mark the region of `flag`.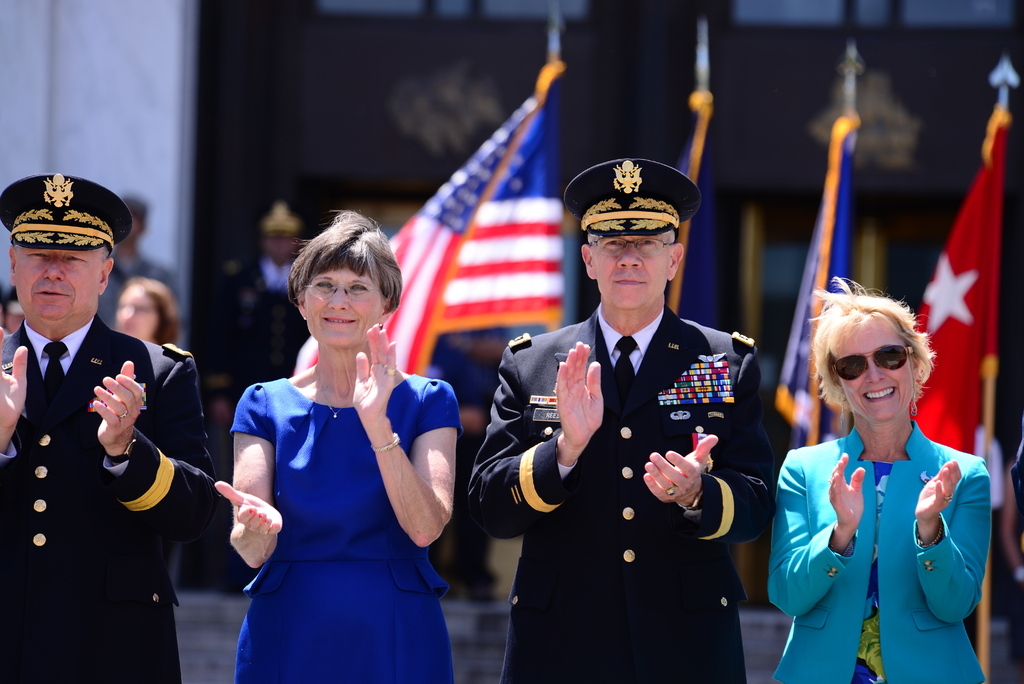
Region: {"x1": 667, "y1": 93, "x2": 724, "y2": 333}.
